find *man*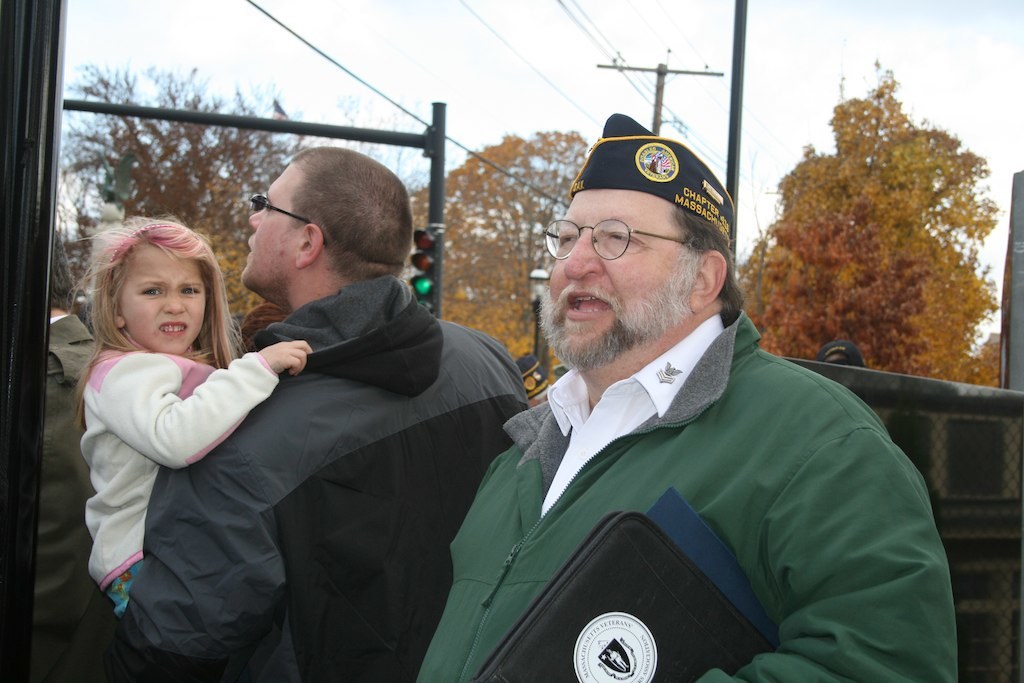
locate(420, 123, 938, 675)
